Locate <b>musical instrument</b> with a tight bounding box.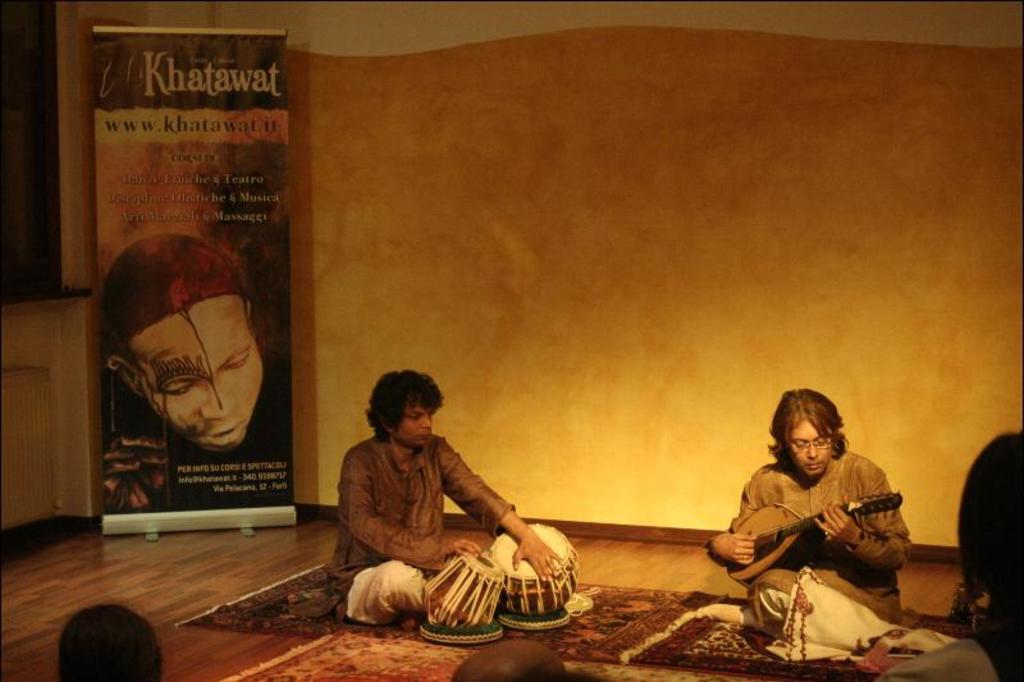
bbox=[419, 545, 512, 624].
